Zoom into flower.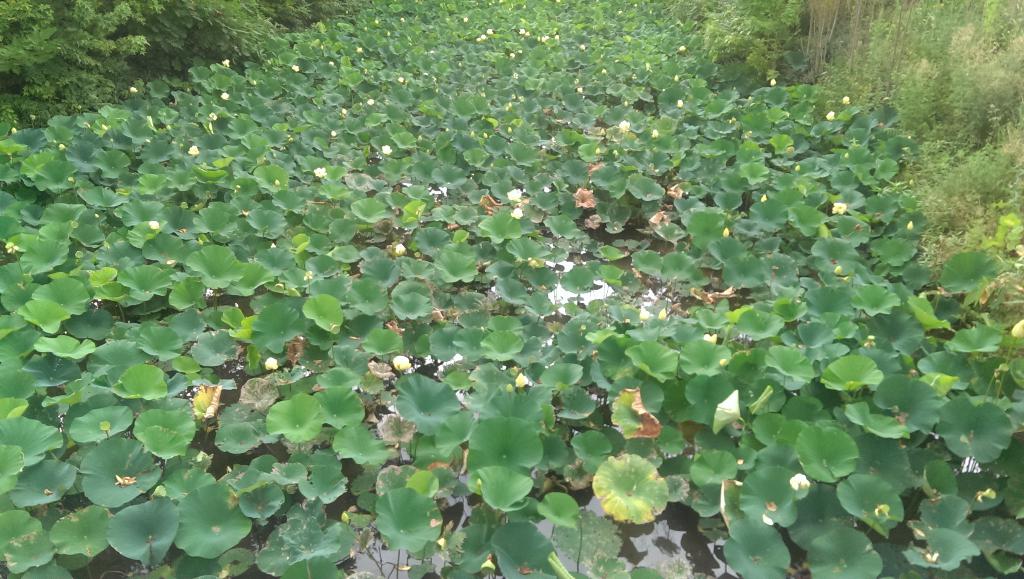
Zoom target: select_region(768, 76, 778, 86).
